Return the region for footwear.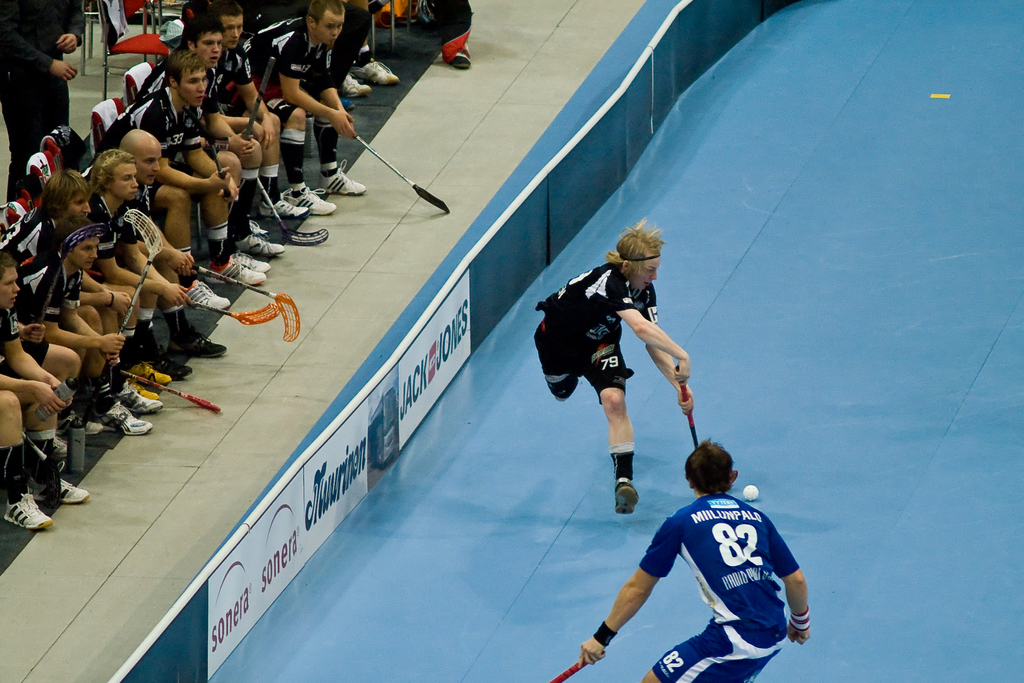
<bbox>100, 406, 148, 437</bbox>.
